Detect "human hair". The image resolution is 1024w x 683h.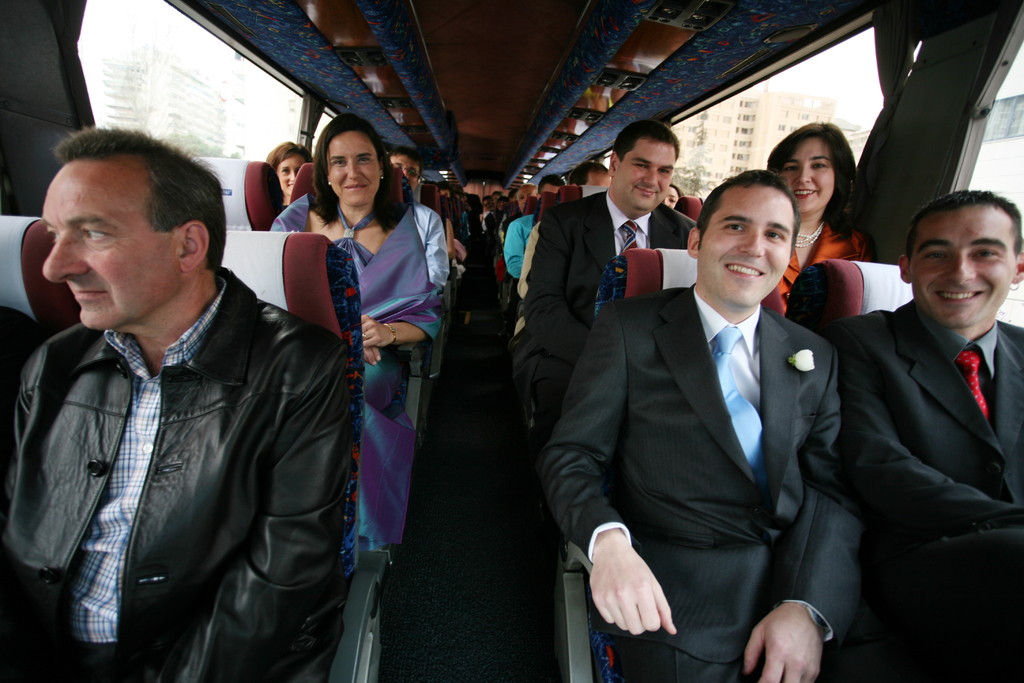
[913, 185, 1023, 264].
